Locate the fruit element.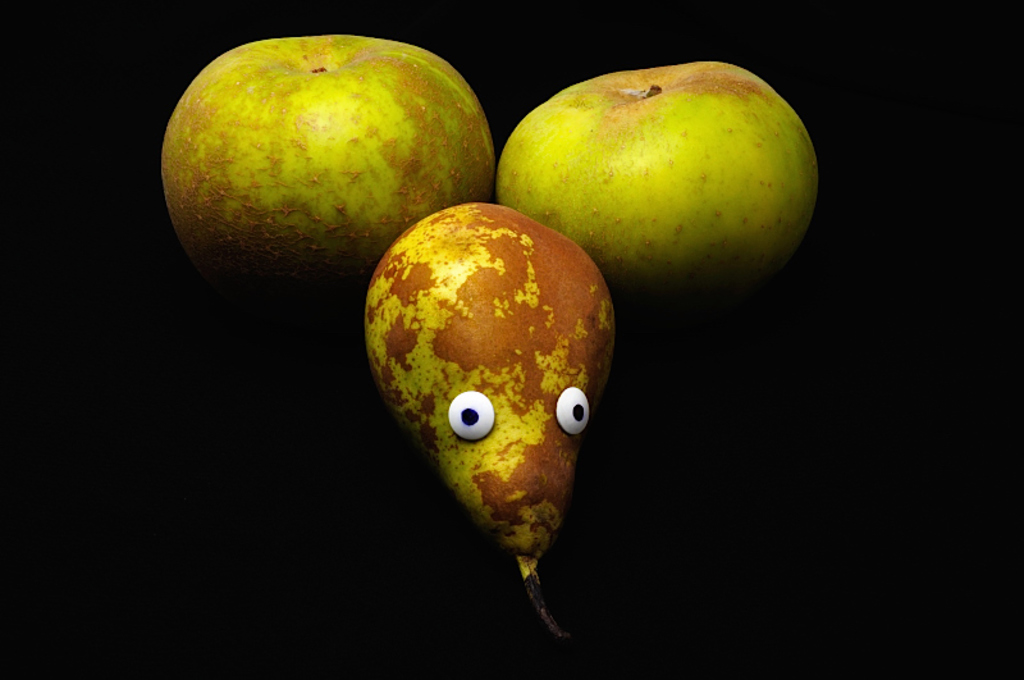
Element bbox: box(495, 60, 820, 296).
